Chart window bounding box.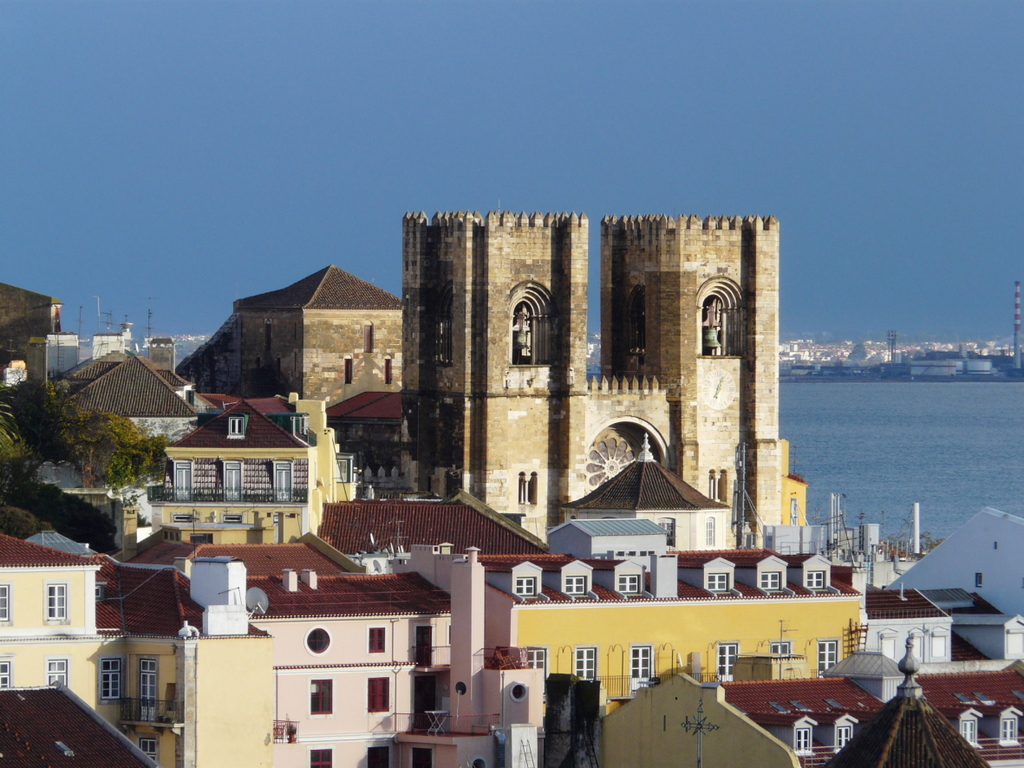
Charted: box=[524, 648, 548, 672].
